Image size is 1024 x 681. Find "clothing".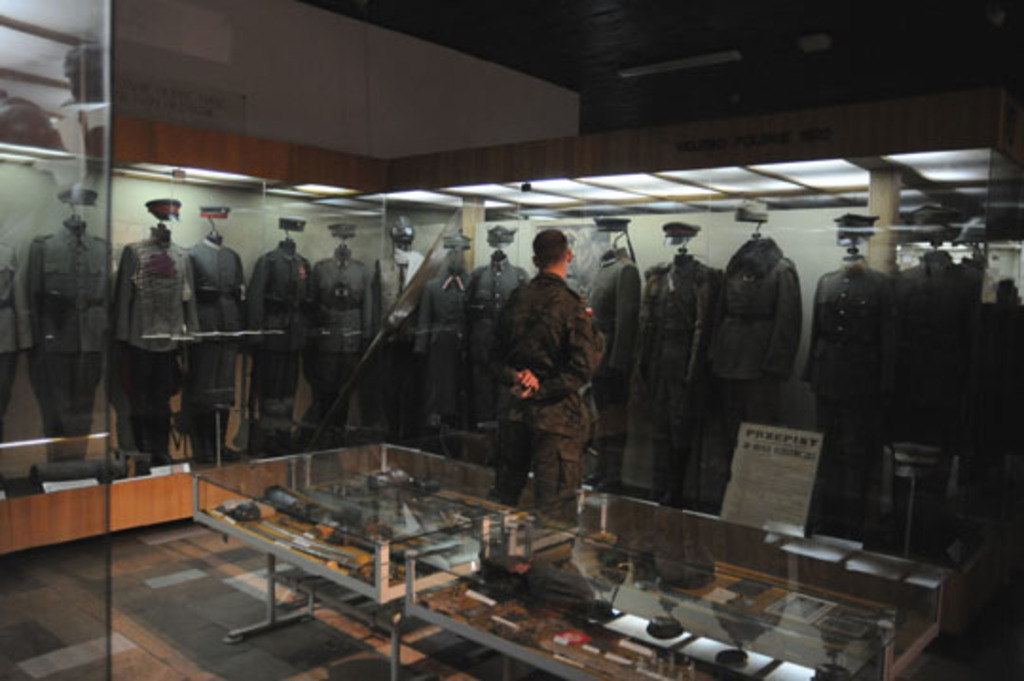
[28,226,114,408].
